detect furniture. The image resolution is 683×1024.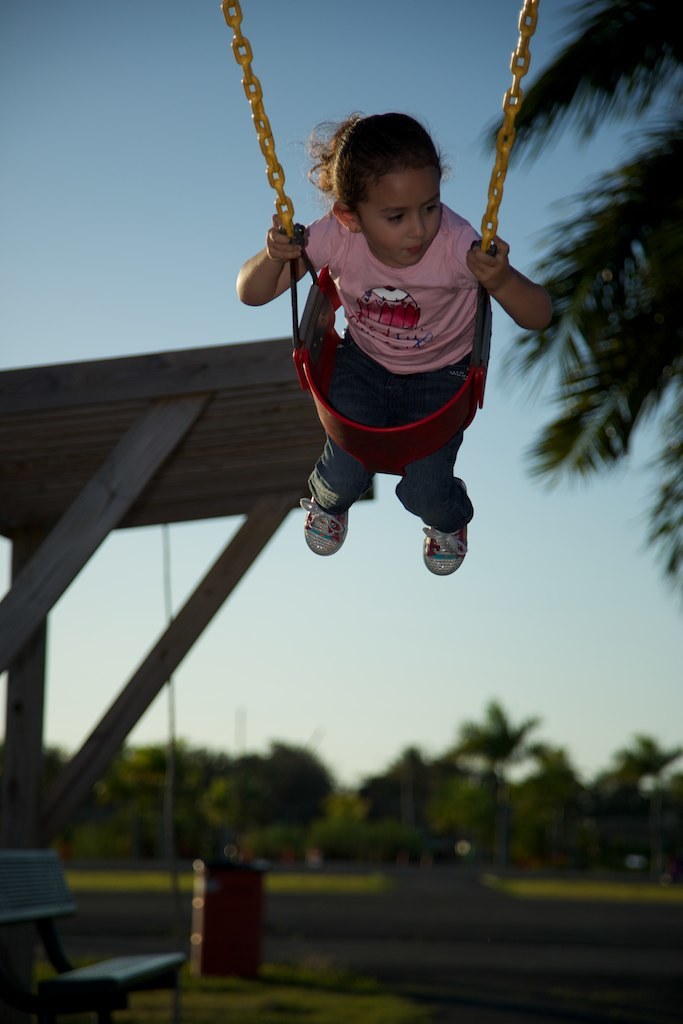
{"x1": 0, "y1": 848, "x2": 185, "y2": 1023}.
